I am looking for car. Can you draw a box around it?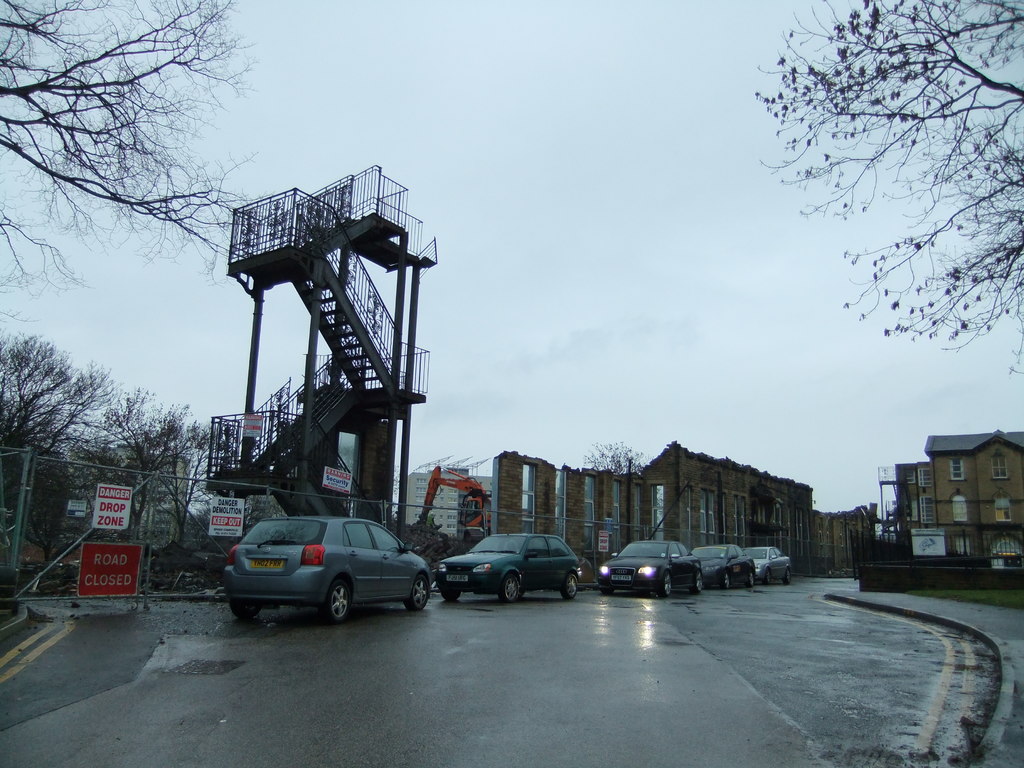
Sure, the bounding box is pyautogui.locateOnScreen(689, 543, 758, 593).
